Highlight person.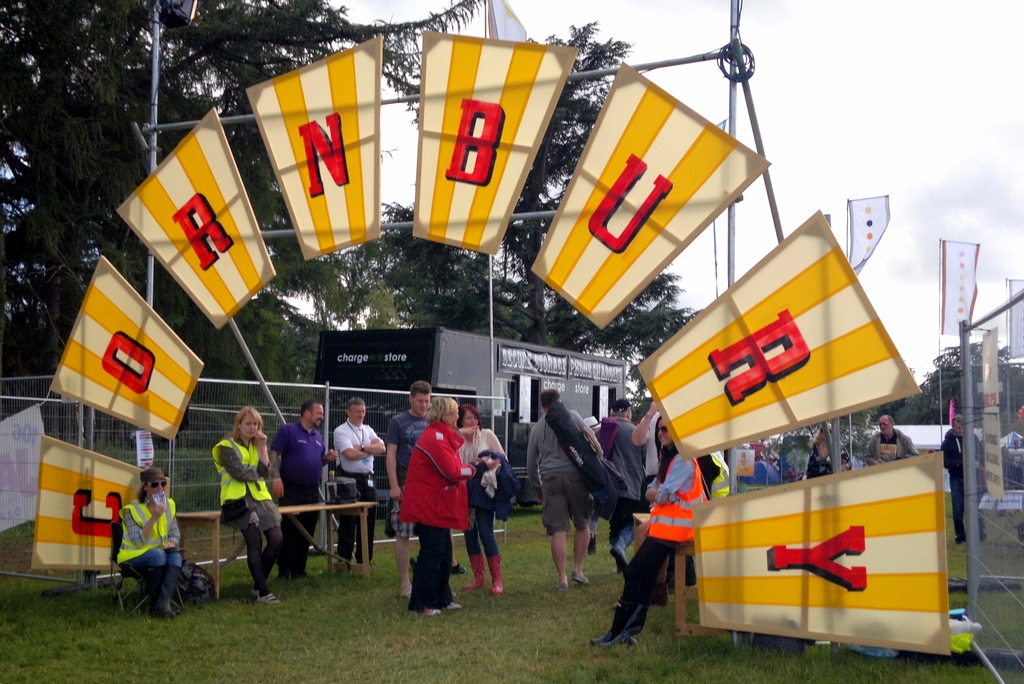
Highlighted region: box=[946, 412, 992, 546].
